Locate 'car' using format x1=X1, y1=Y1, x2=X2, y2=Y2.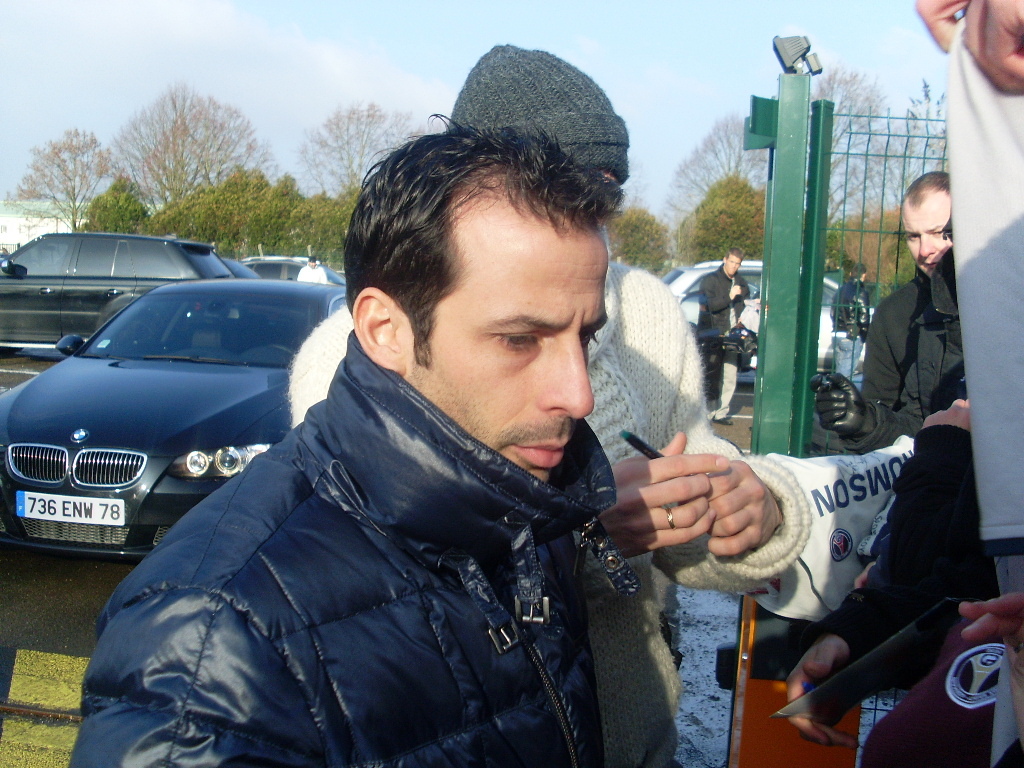
x1=657, y1=253, x2=878, y2=368.
